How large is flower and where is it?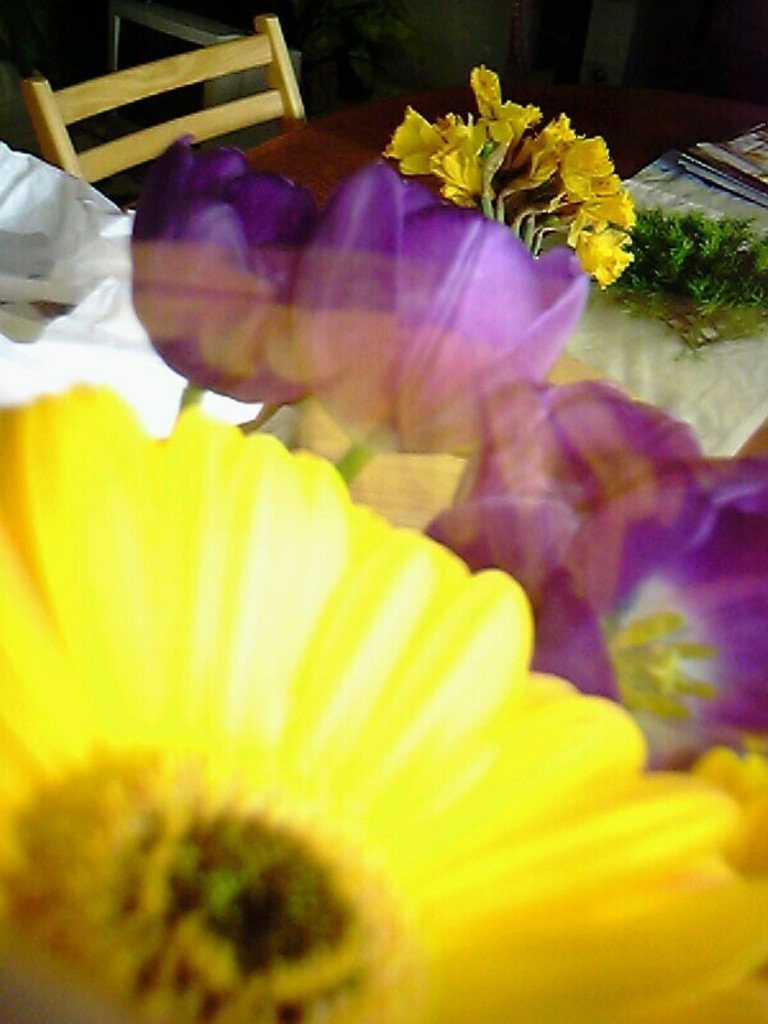
Bounding box: region(124, 133, 332, 402).
